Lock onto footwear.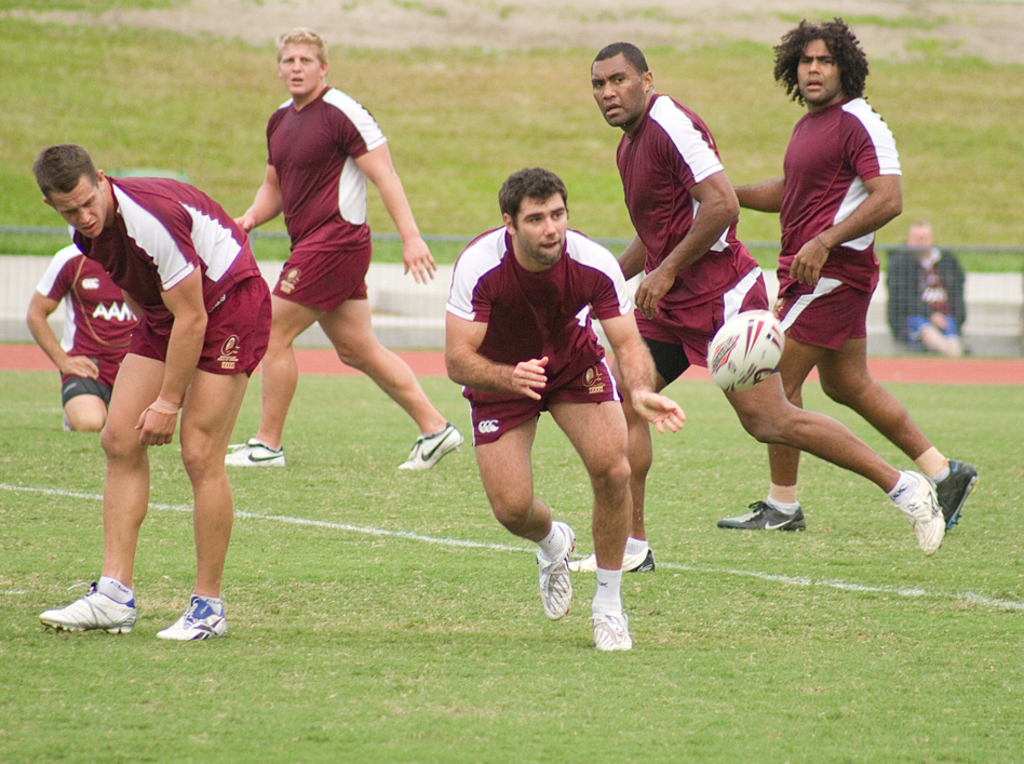
Locked: Rect(398, 423, 467, 473).
